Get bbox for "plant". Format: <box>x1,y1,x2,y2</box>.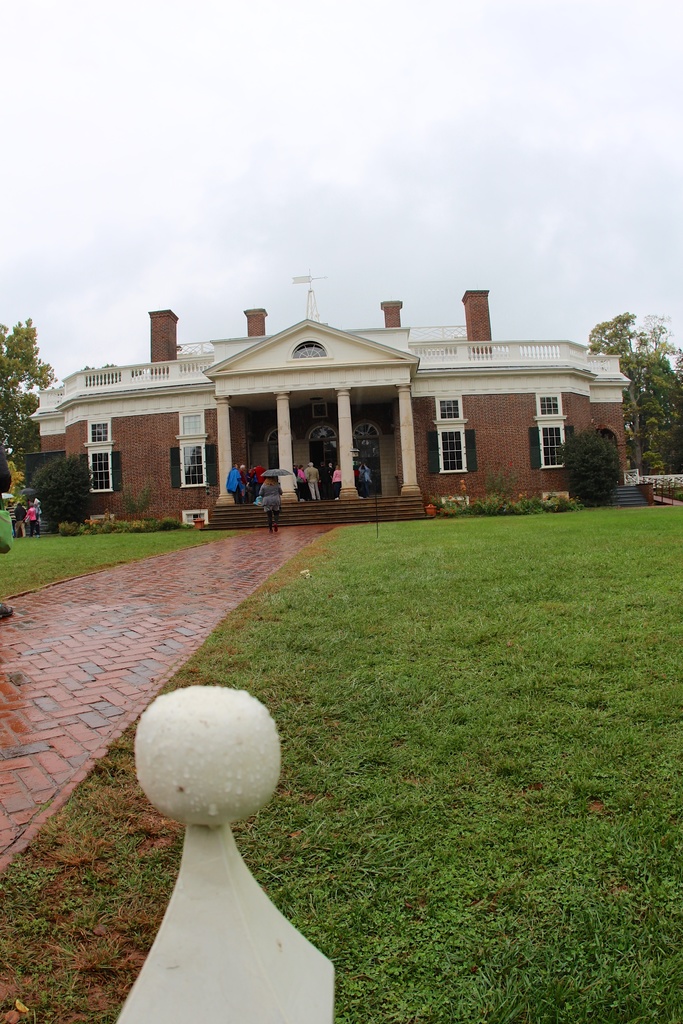
<box>120,485,151,518</box>.
